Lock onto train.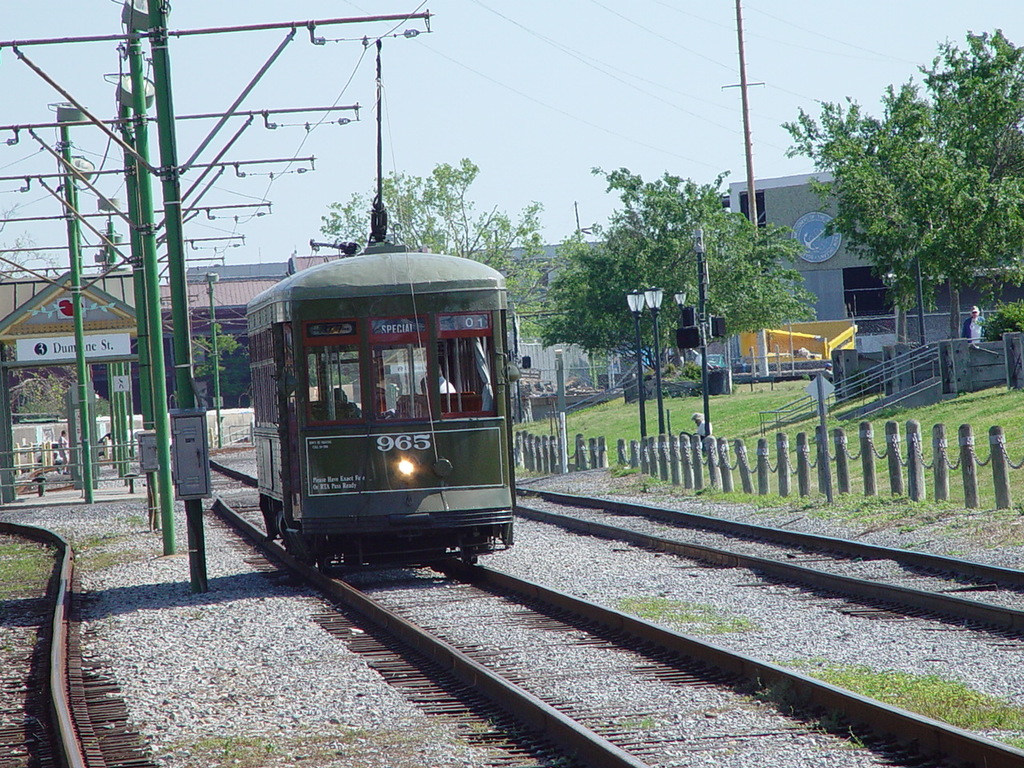
Locked: (left=246, top=38, right=533, bottom=574).
